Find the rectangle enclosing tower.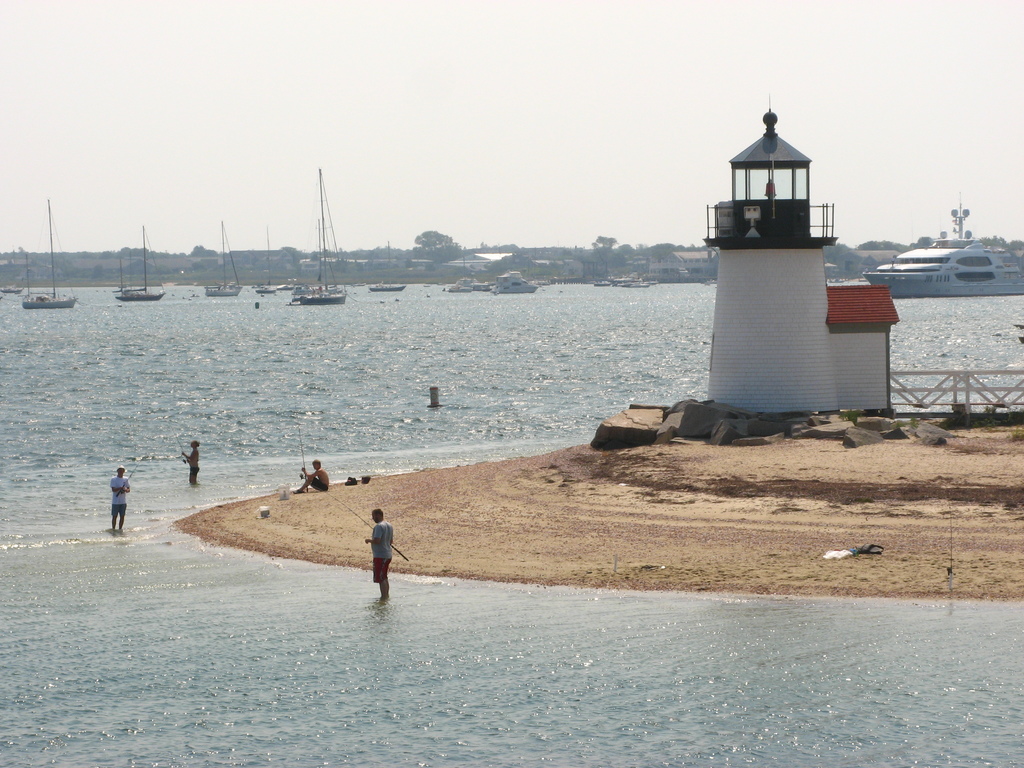
[left=701, top=94, right=903, bottom=416].
